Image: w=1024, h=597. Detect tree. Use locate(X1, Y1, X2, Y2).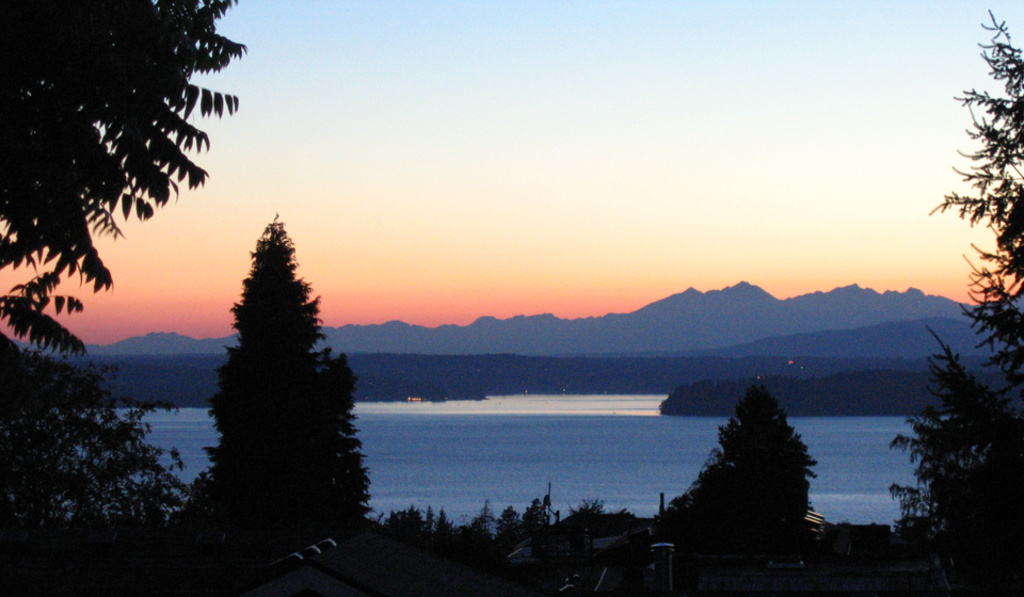
locate(0, 0, 243, 346).
